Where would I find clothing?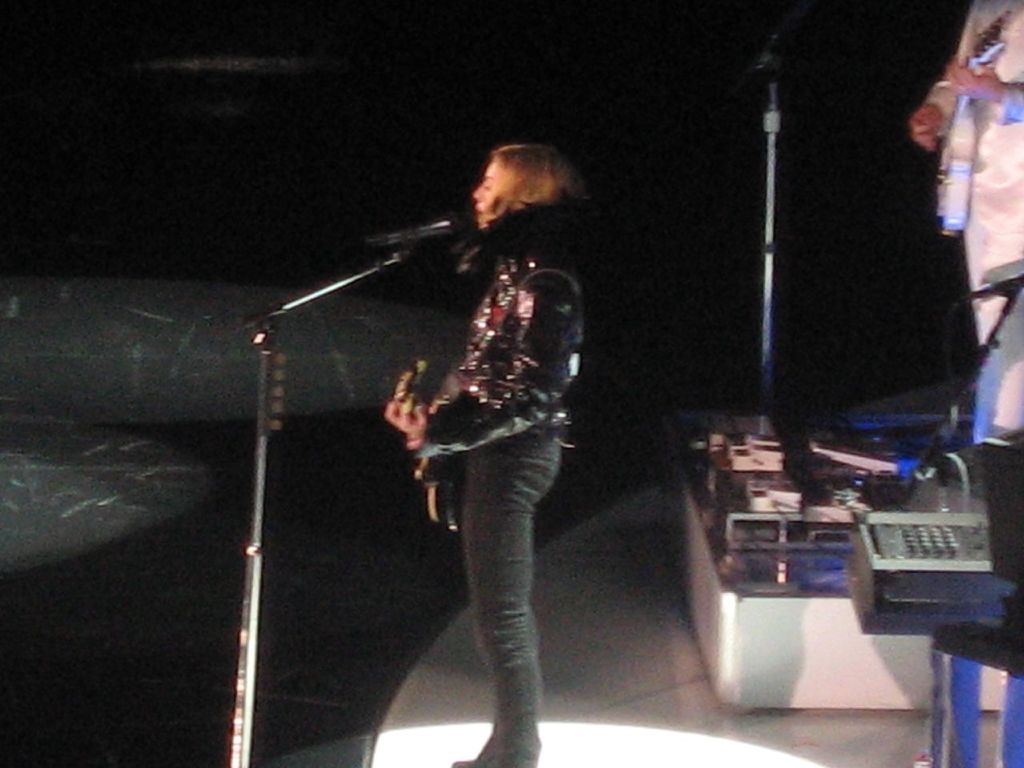
At <bbox>367, 119, 603, 726</bbox>.
